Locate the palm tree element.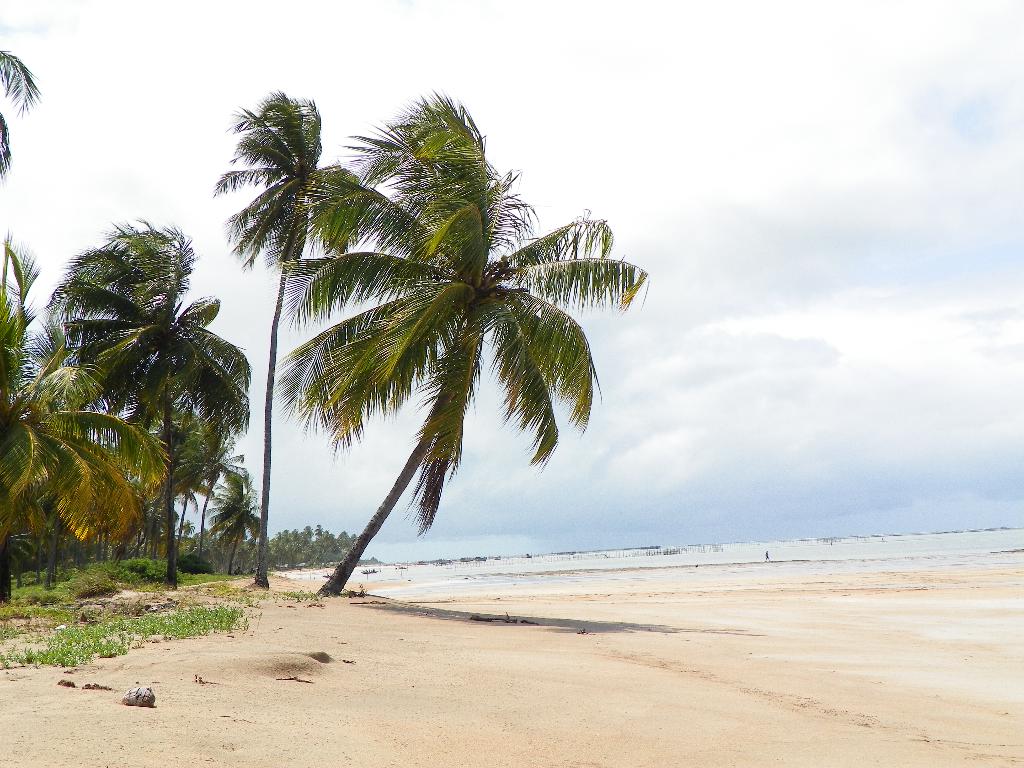
Element bbox: left=326, top=111, right=612, bottom=596.
